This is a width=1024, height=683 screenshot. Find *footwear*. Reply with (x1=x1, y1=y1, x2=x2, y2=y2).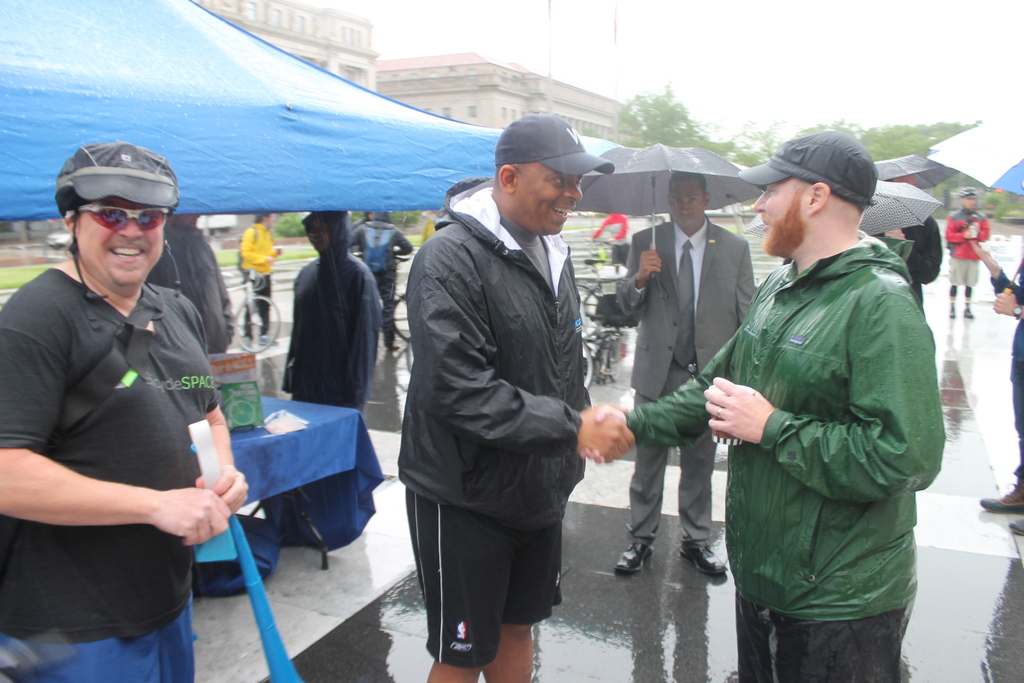
(x1=678, y1=542, x2=735, y2=577).
